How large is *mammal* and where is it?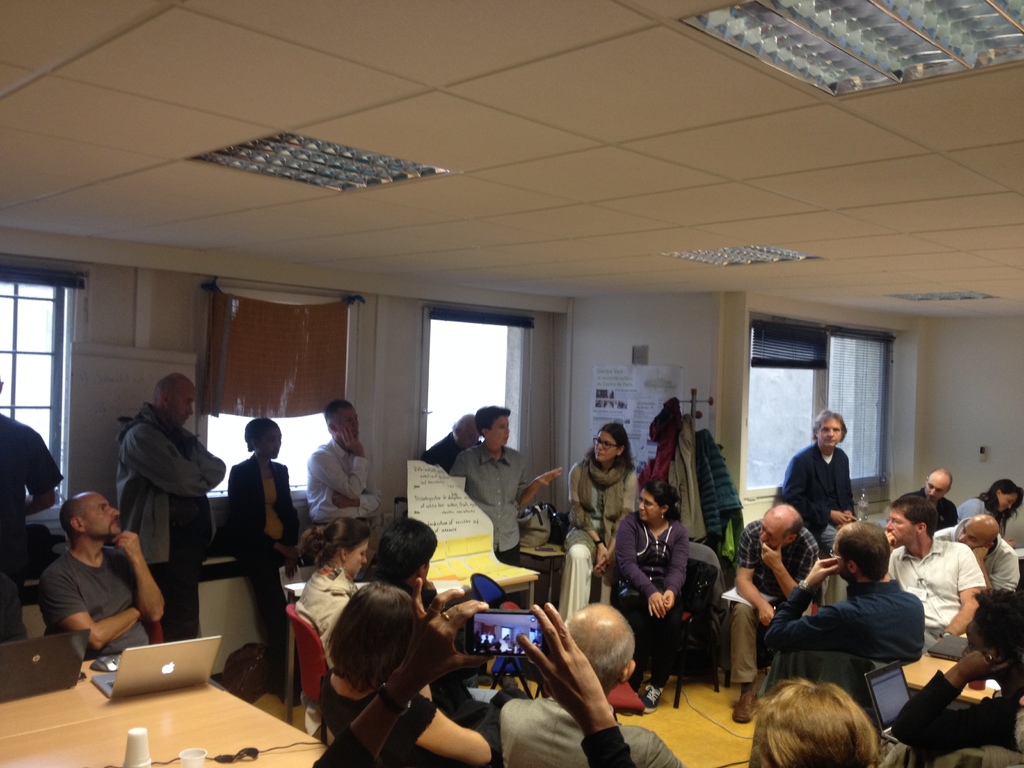
Bounding box: 449 405 564 564.
